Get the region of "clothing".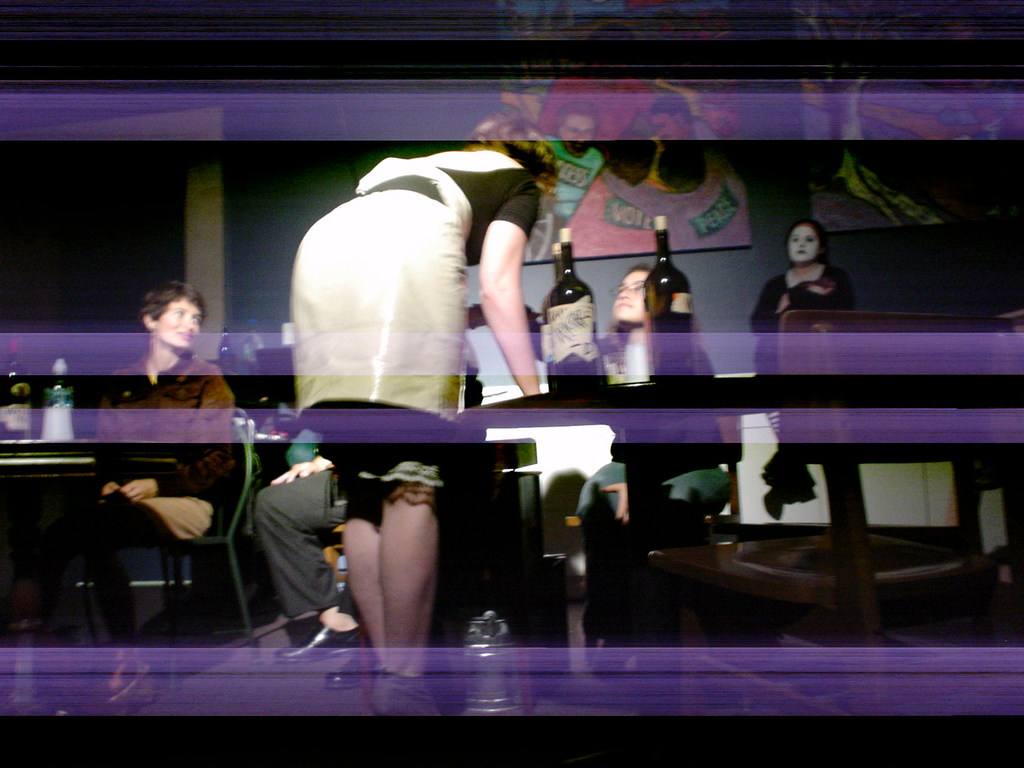
Rect(282, 147, 554, 486).
